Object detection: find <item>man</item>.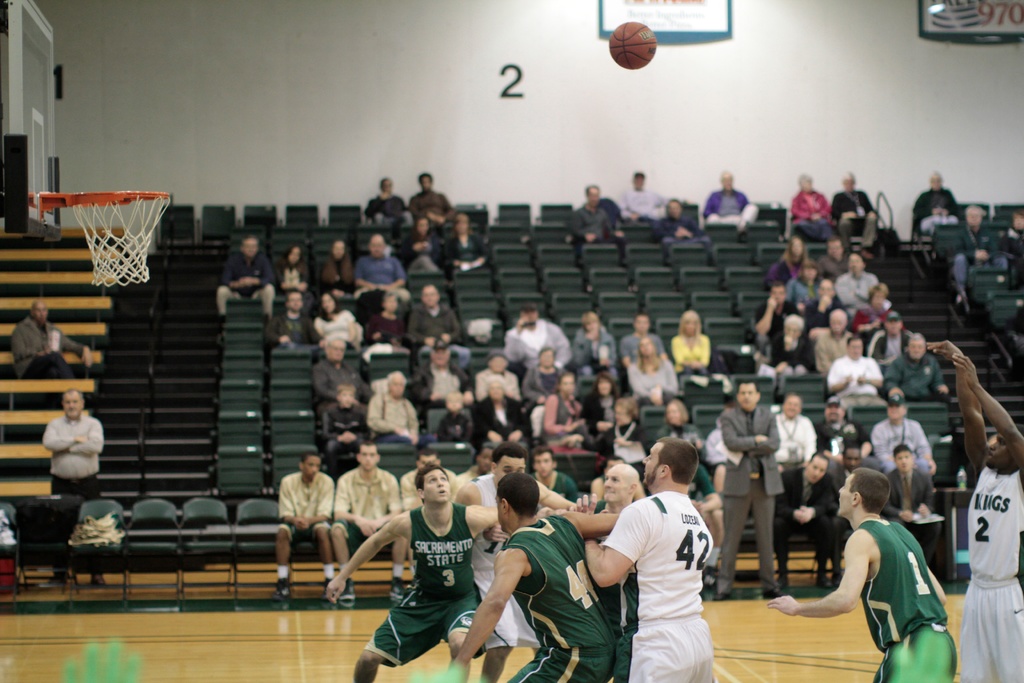
bbox=(452, 471, 615, 682).
